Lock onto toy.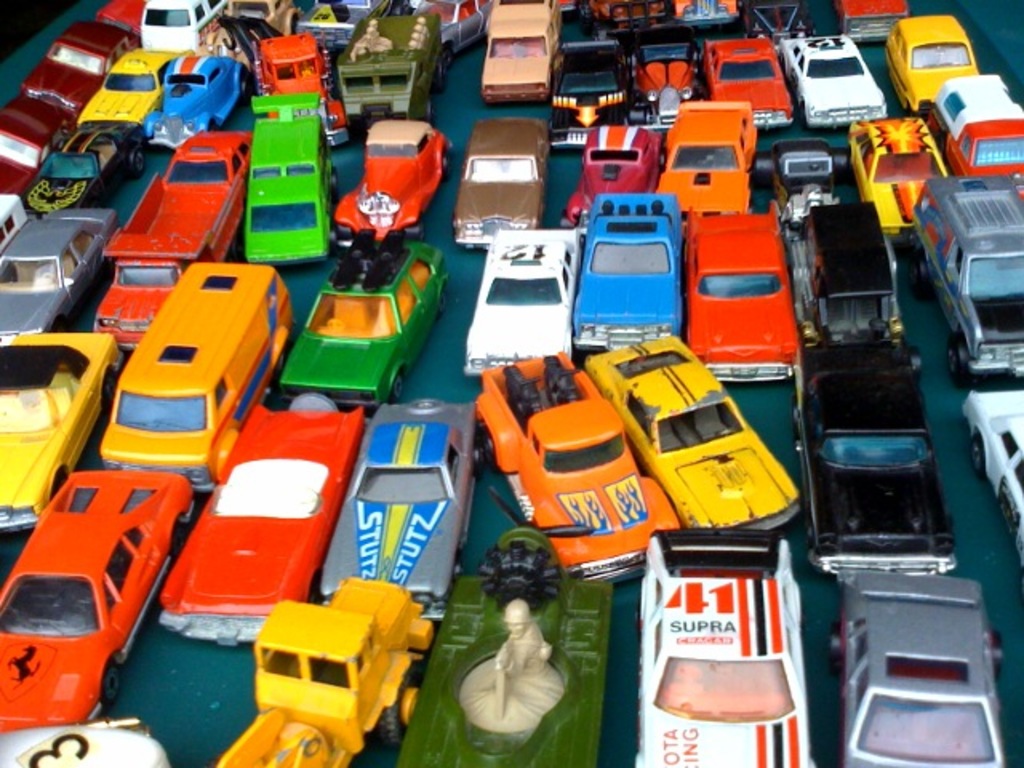
Locked: (x1=0, y1=328, x2=133, y2=536).
